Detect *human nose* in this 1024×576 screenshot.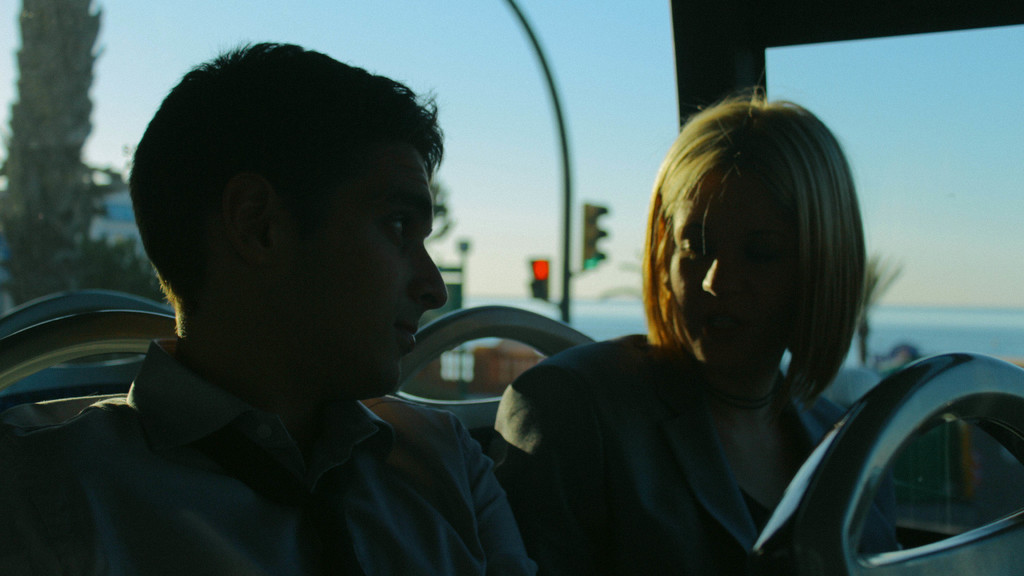
Detection: 415/241/449/309.
